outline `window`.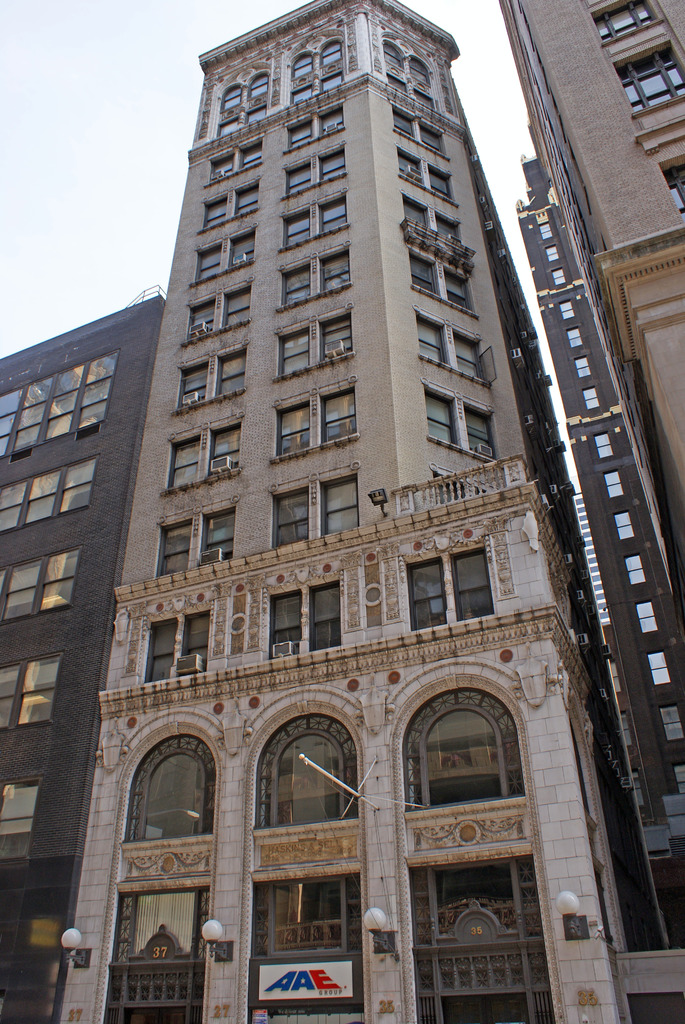
Outline: (146,604,214,686).
